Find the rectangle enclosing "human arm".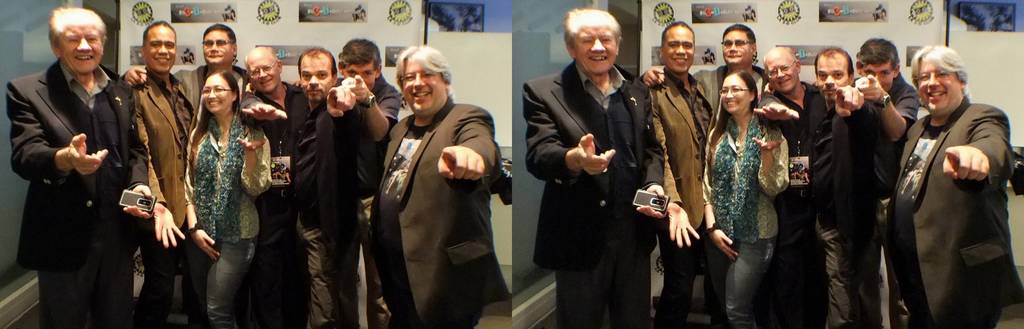
{"left": 179, "top": 132, "right": 221, "bottom": 262}.
